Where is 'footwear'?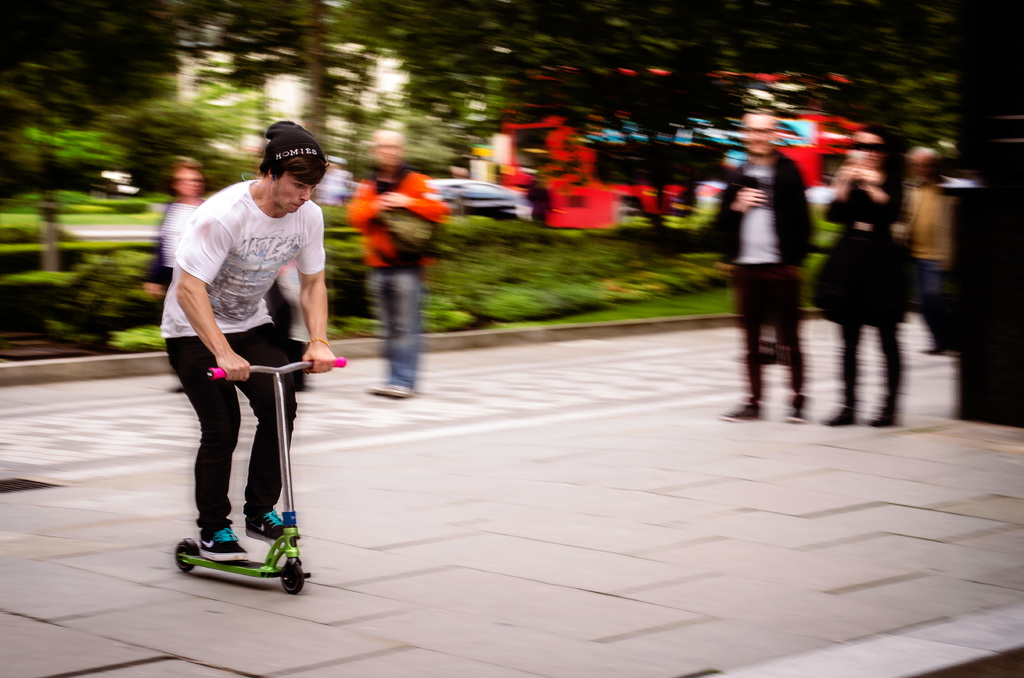
721,401,763,424.
